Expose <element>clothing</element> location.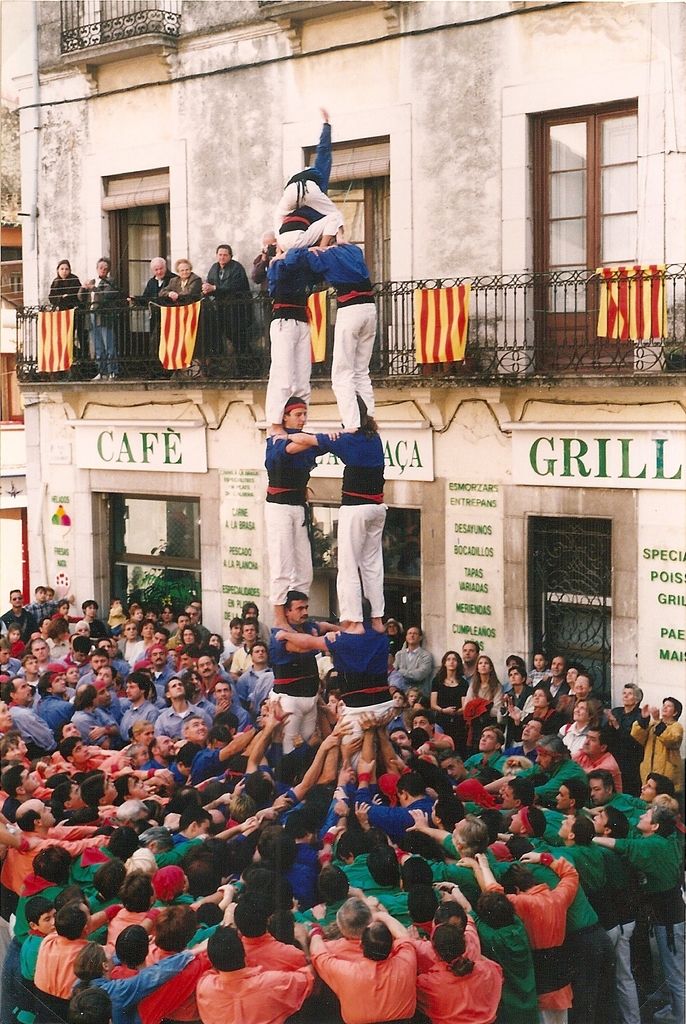
Exposed at 317/423/395/620.
